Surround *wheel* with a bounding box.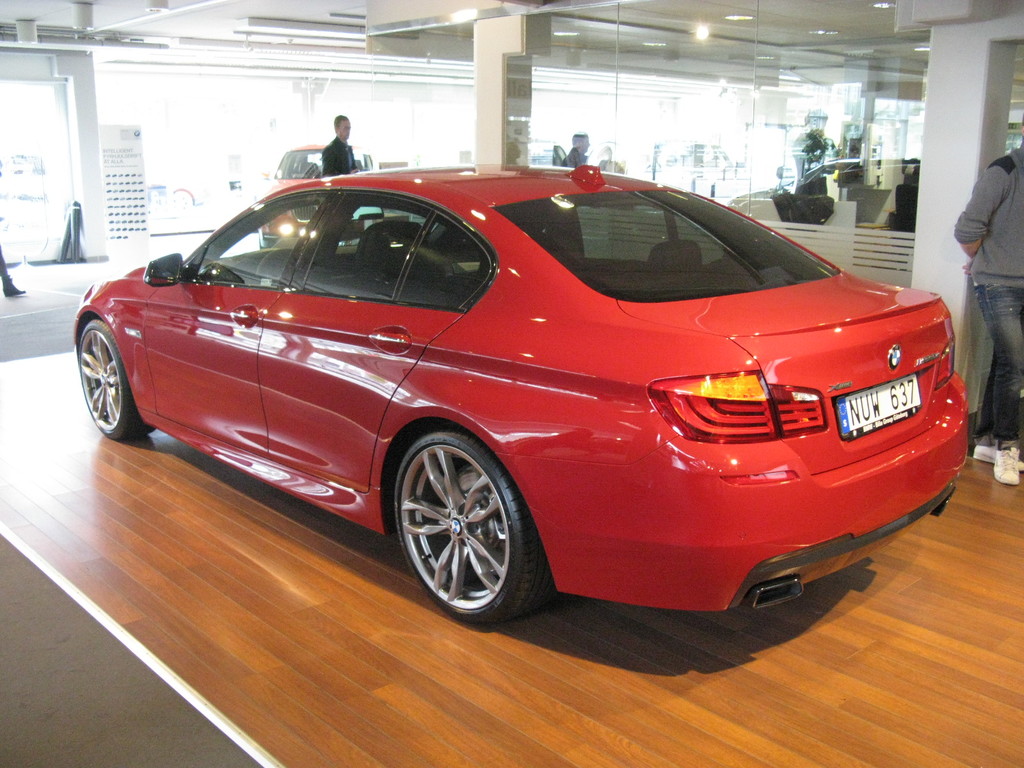
left=76, top=320, right=154, bottom=440.
